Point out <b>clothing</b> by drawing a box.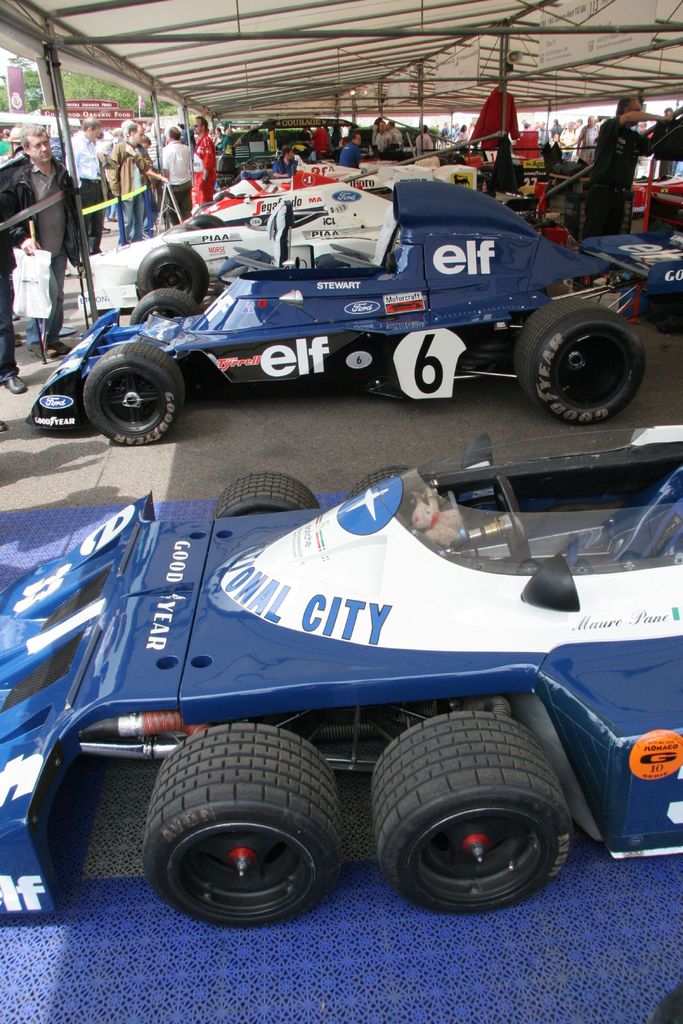
region(592, 111, 646, 239).
